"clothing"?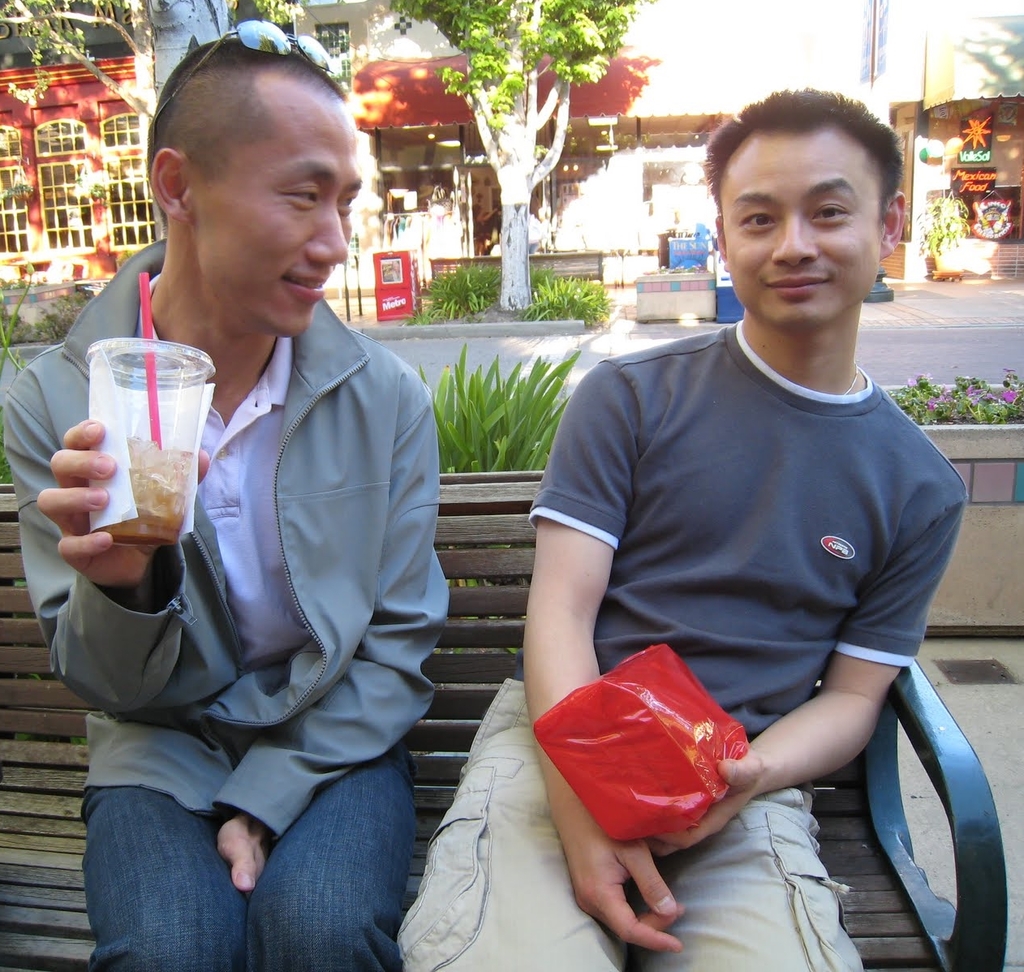
398/317/973/971
